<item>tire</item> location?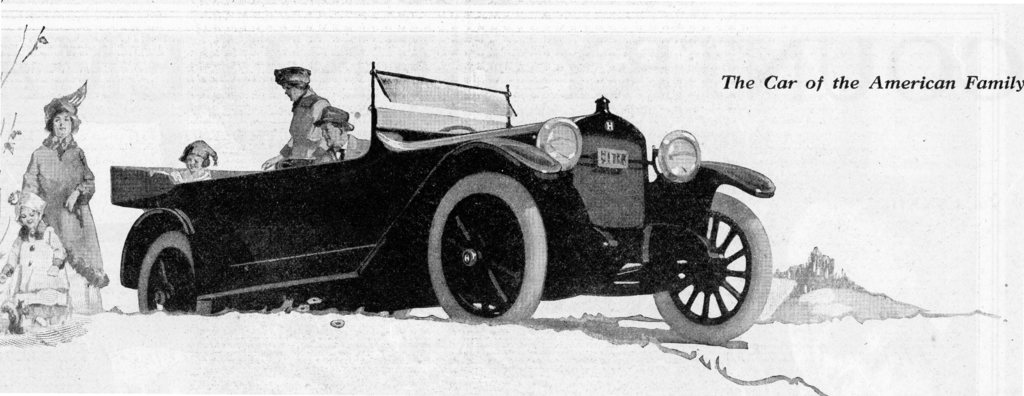
box=[638, 188, 772, 341]
